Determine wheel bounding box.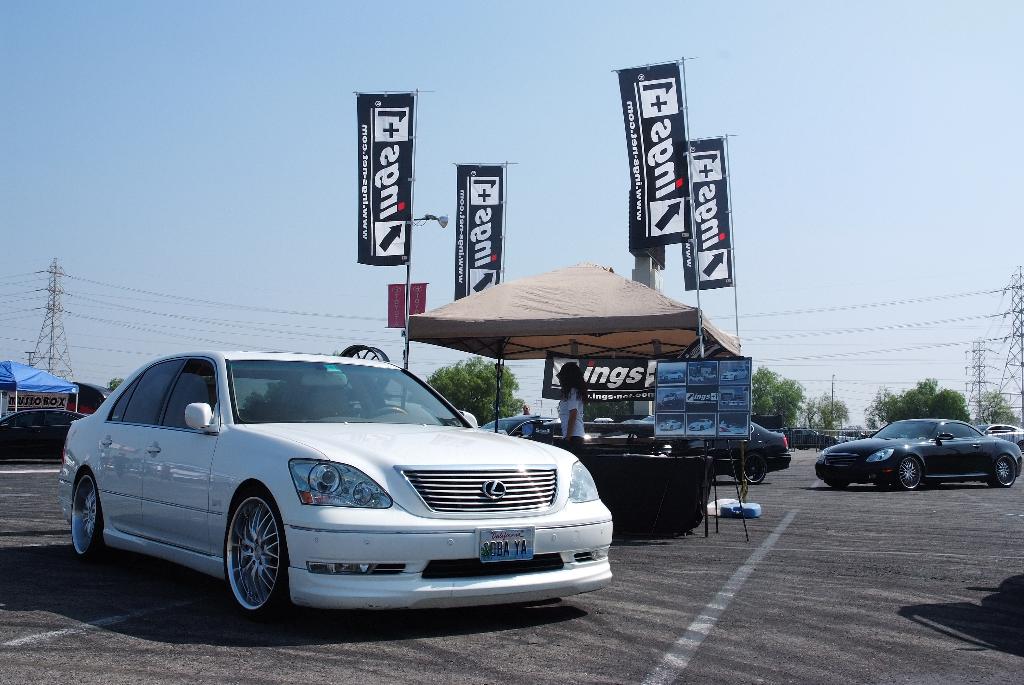
Determined: left=209, top=508, right=274, bottom=614.
